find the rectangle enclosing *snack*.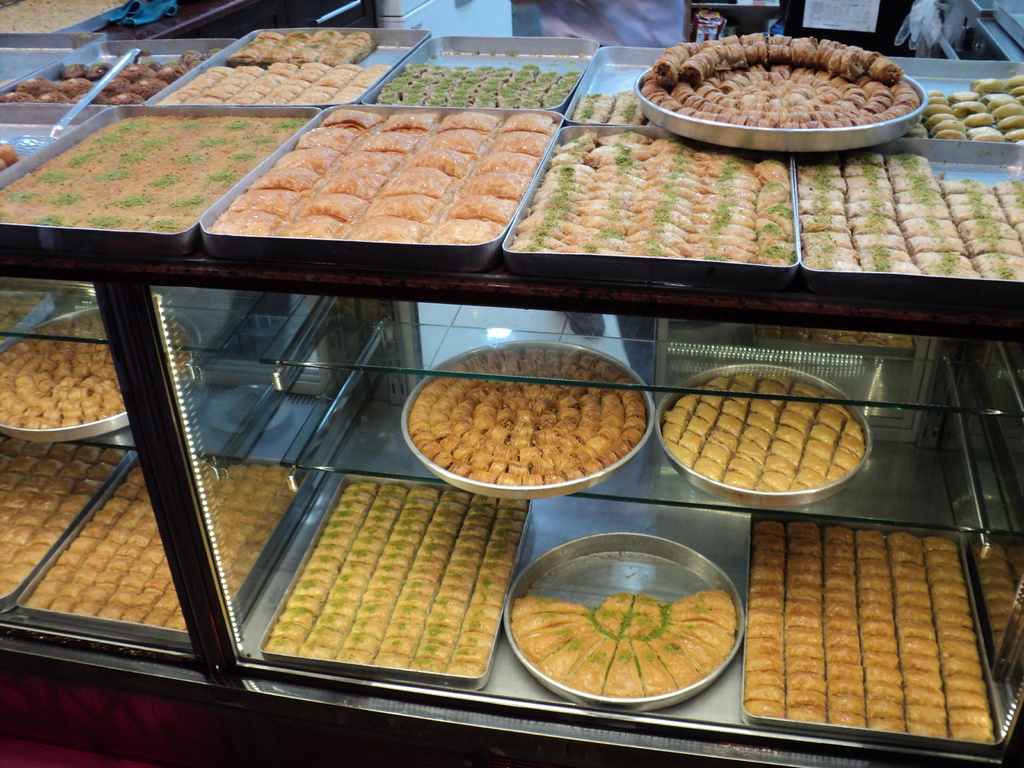
select_region(407, 345, 652, 485).
